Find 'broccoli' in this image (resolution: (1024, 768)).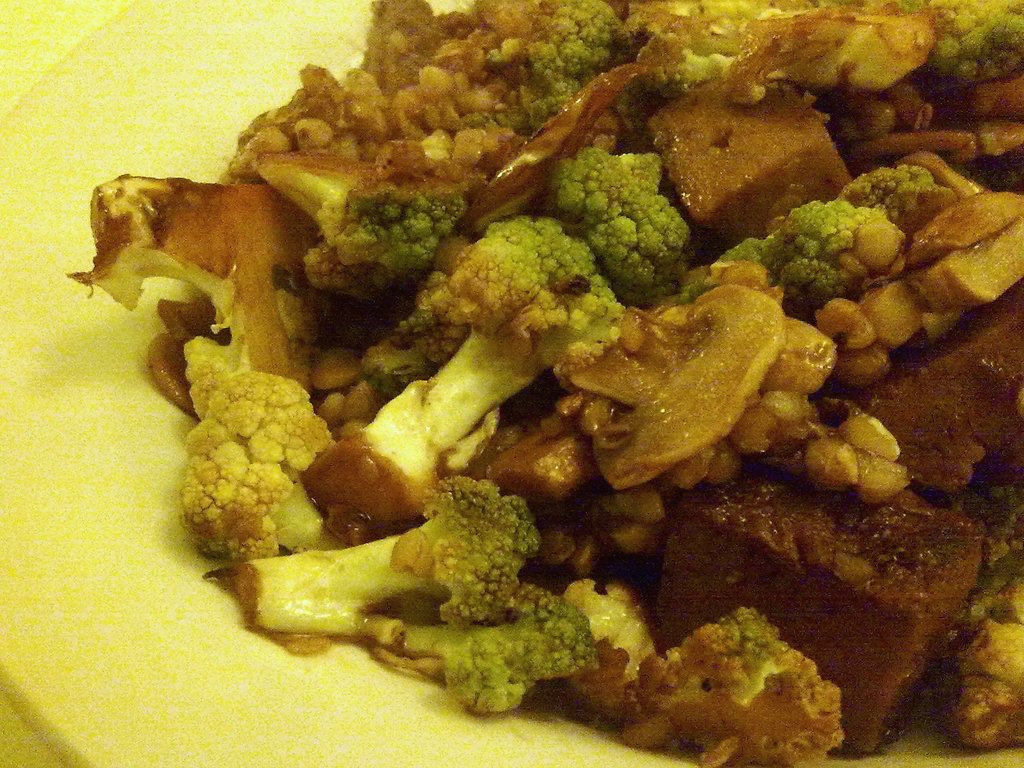
region(551, 148, 698, 300).
